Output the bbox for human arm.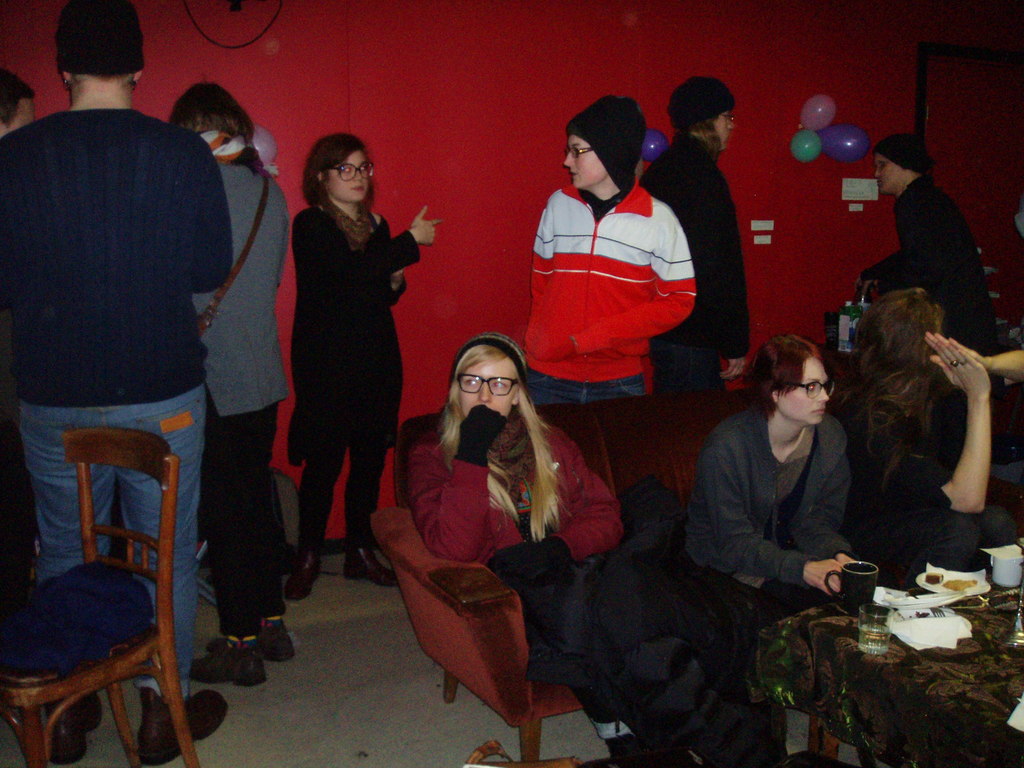
[382, 260, 414, 307].
